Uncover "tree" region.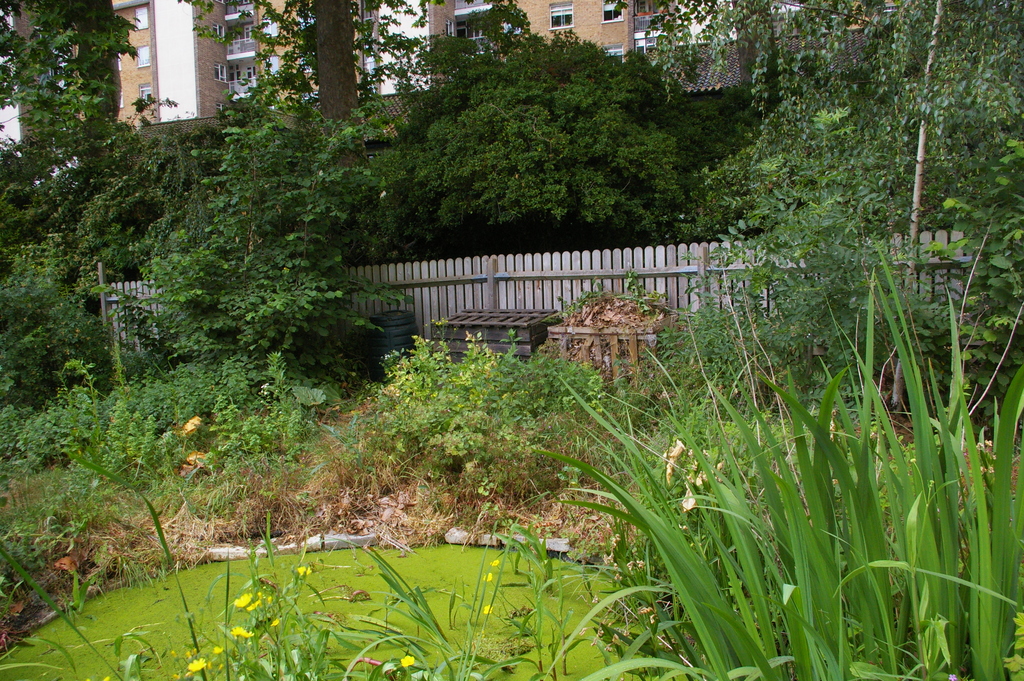
Uncovered: locate(360, 0, 705, 231).
